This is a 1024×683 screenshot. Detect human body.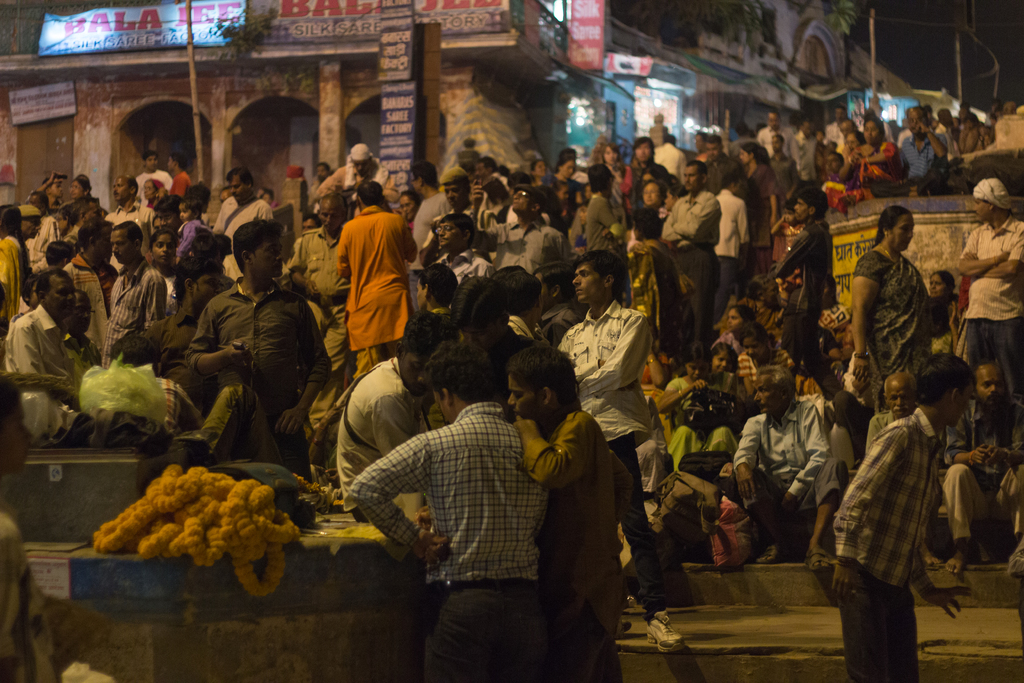
BBox(331, 299, 451, 526).
